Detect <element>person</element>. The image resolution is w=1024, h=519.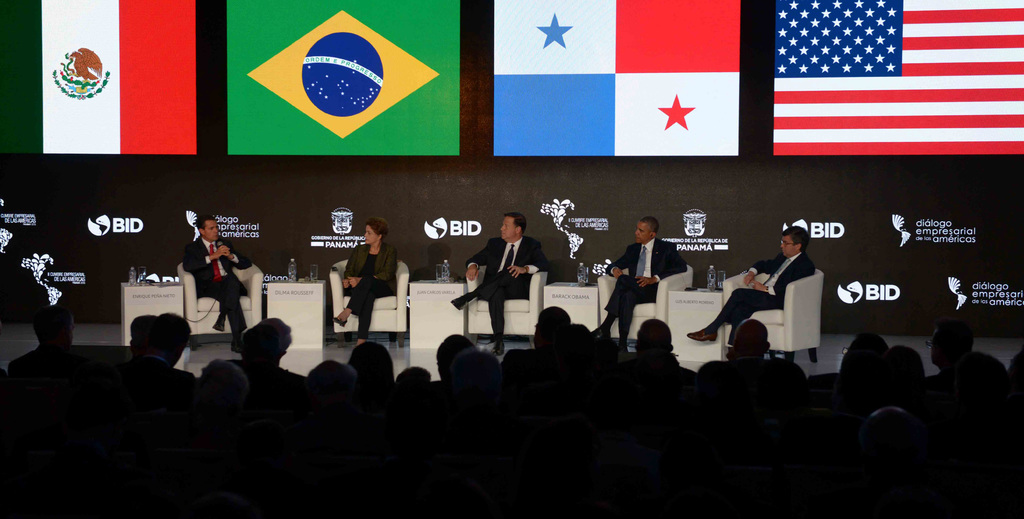
x1=684, y1=228, x2=819, y2=356.
